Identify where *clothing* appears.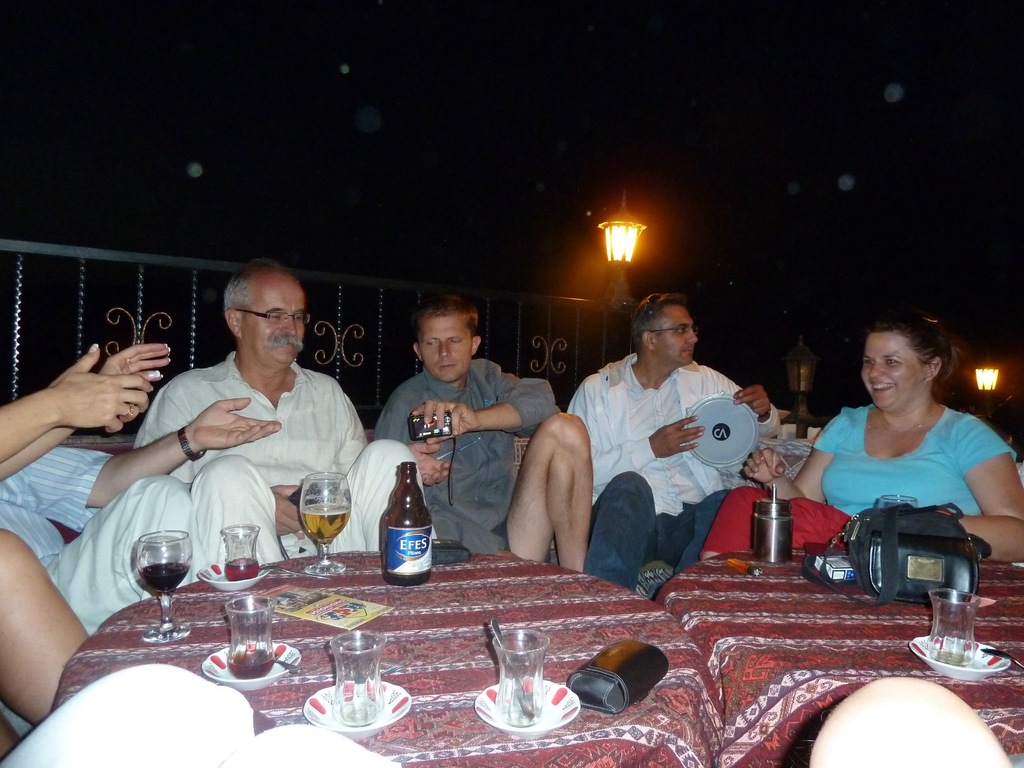
Appears at rect(561, 351, 778, 596).
